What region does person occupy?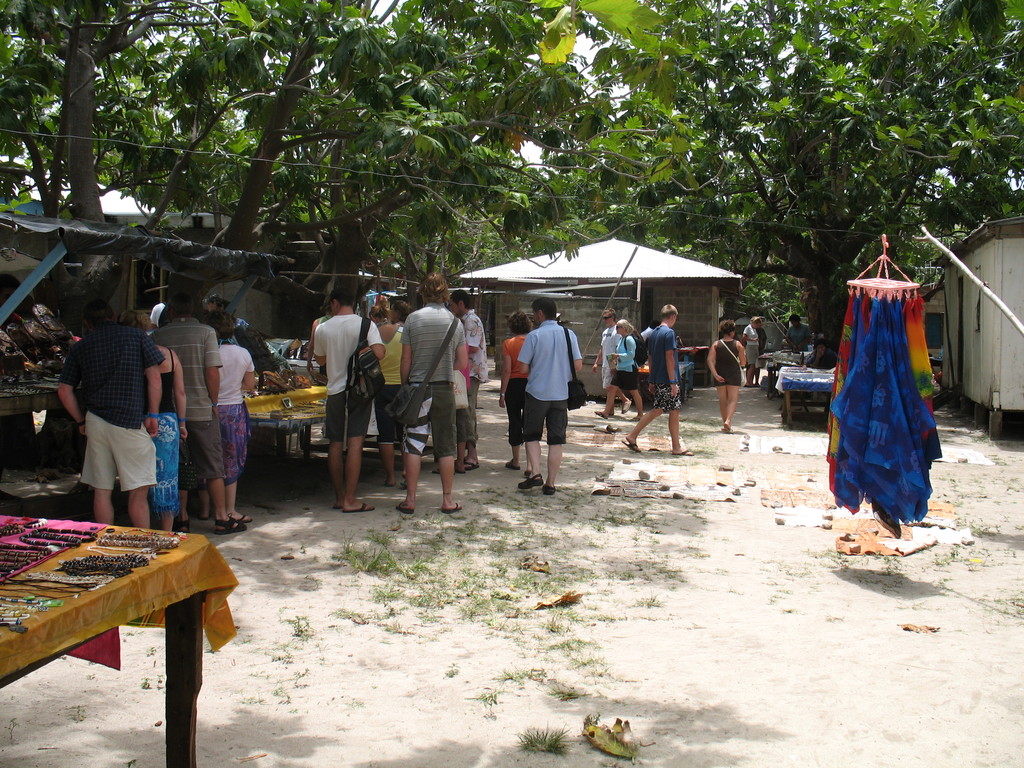
Rect(148, 279, 250, 537).
